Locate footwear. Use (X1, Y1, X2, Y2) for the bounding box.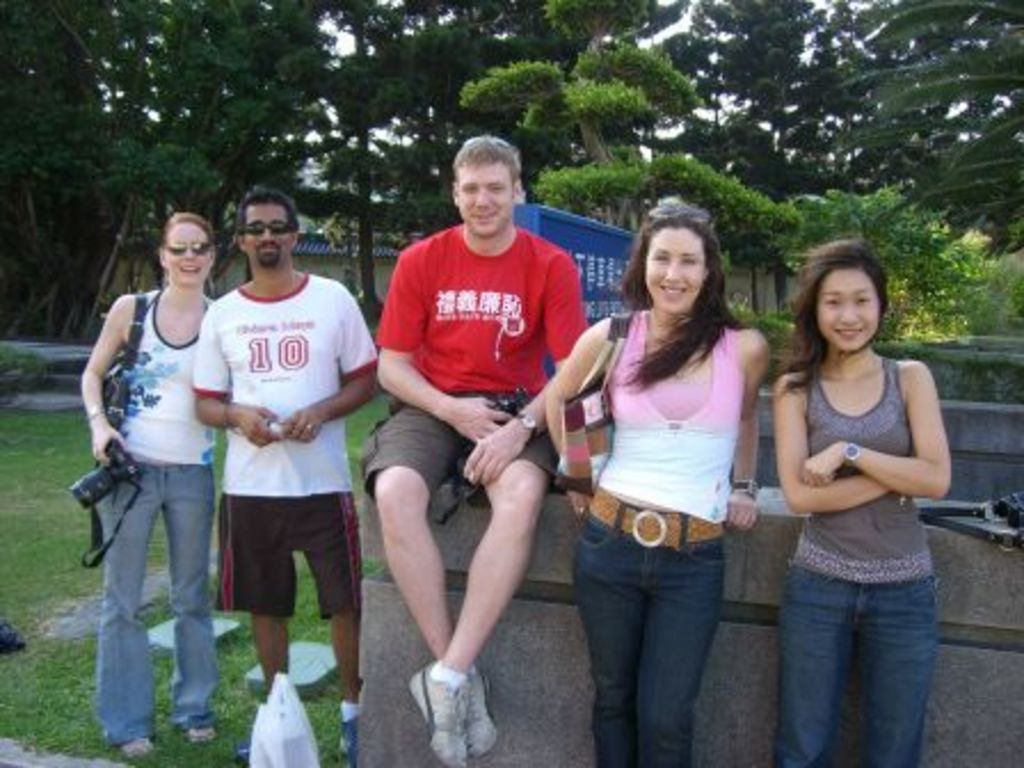
(176, 725, 215, 743).
